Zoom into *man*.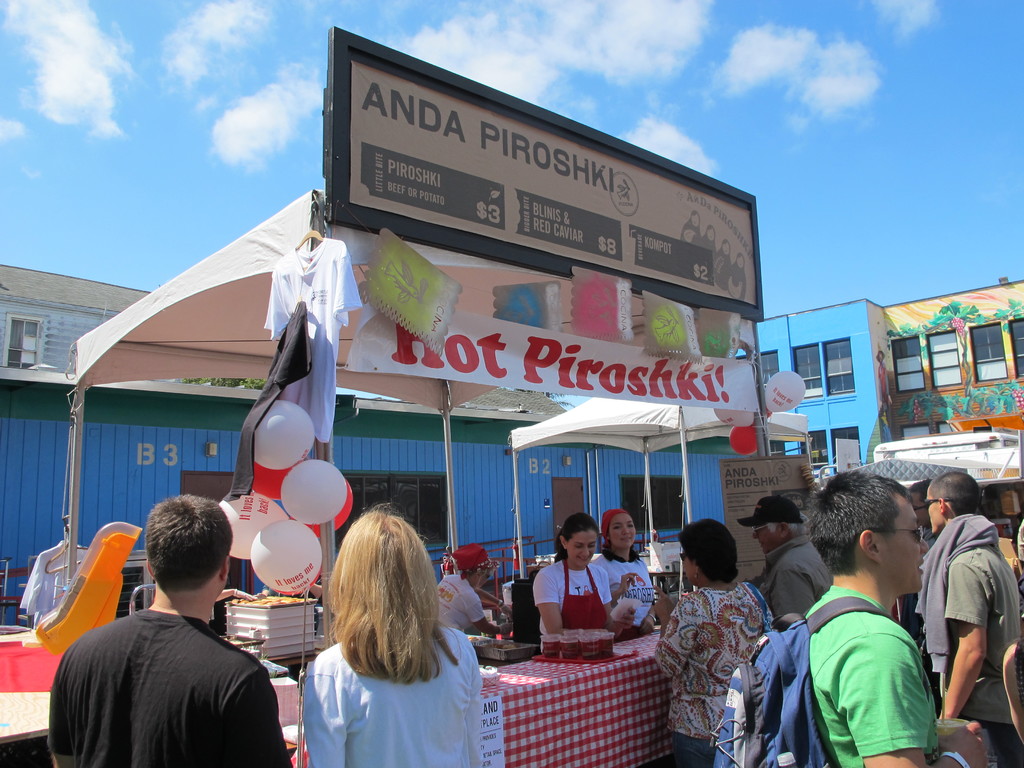
Zoom target: bbox=(45, 511, 292, 761).
